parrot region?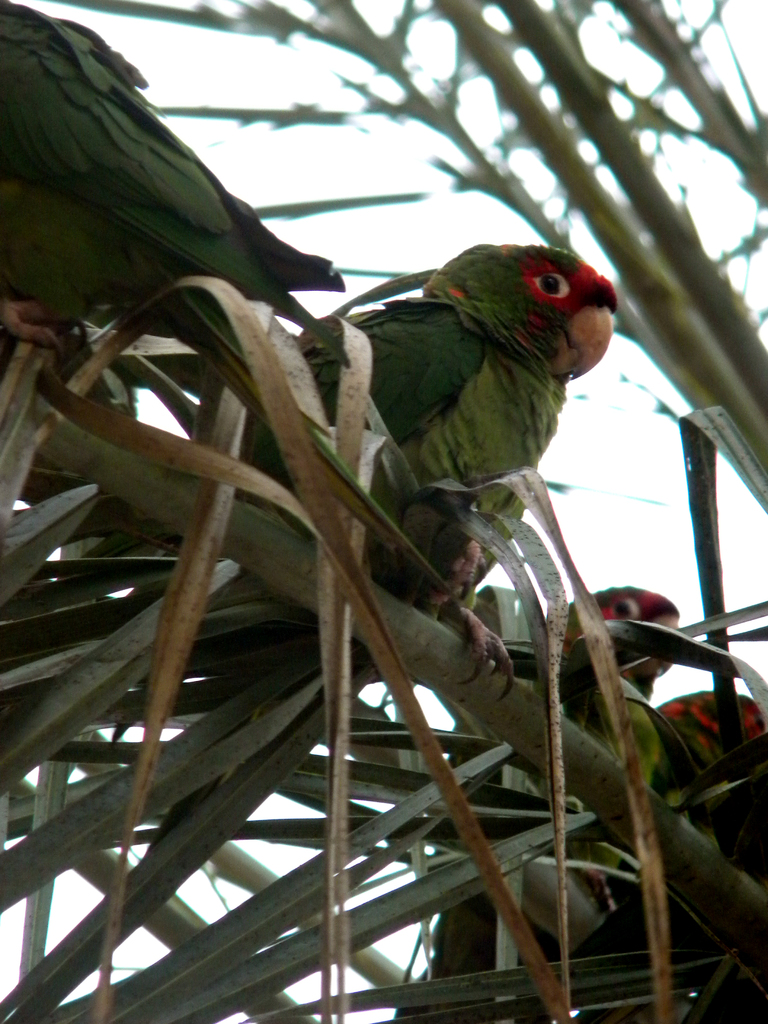
611 680 767 963
